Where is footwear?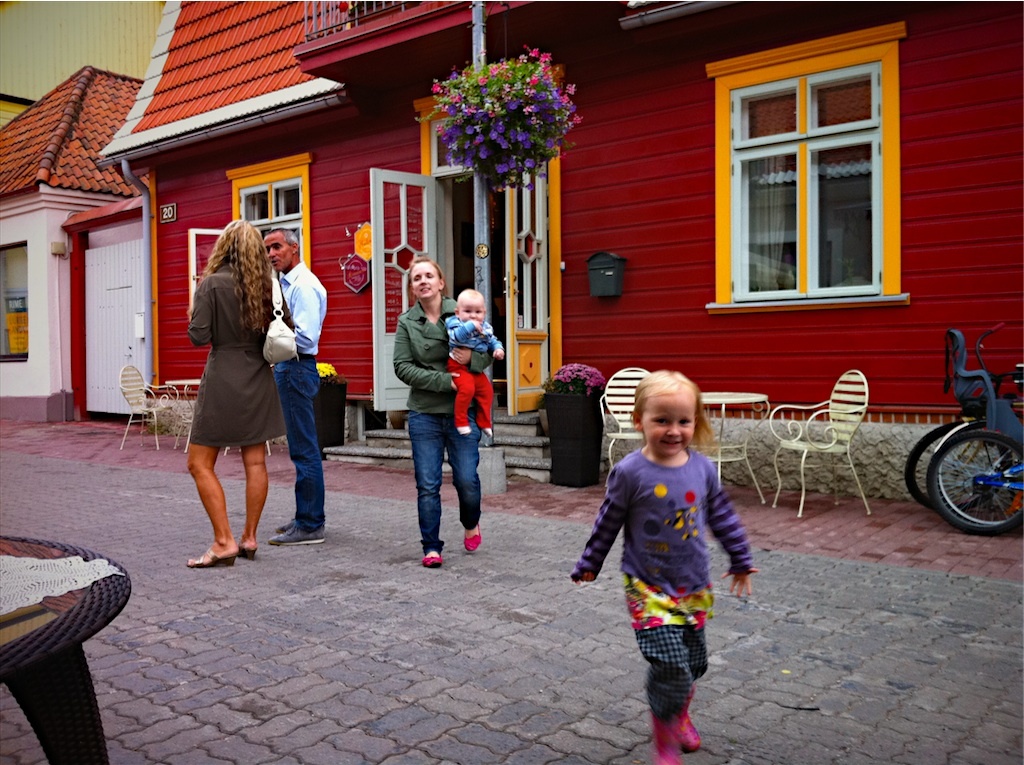
left=266, top=523, right=329, bottom=542.
